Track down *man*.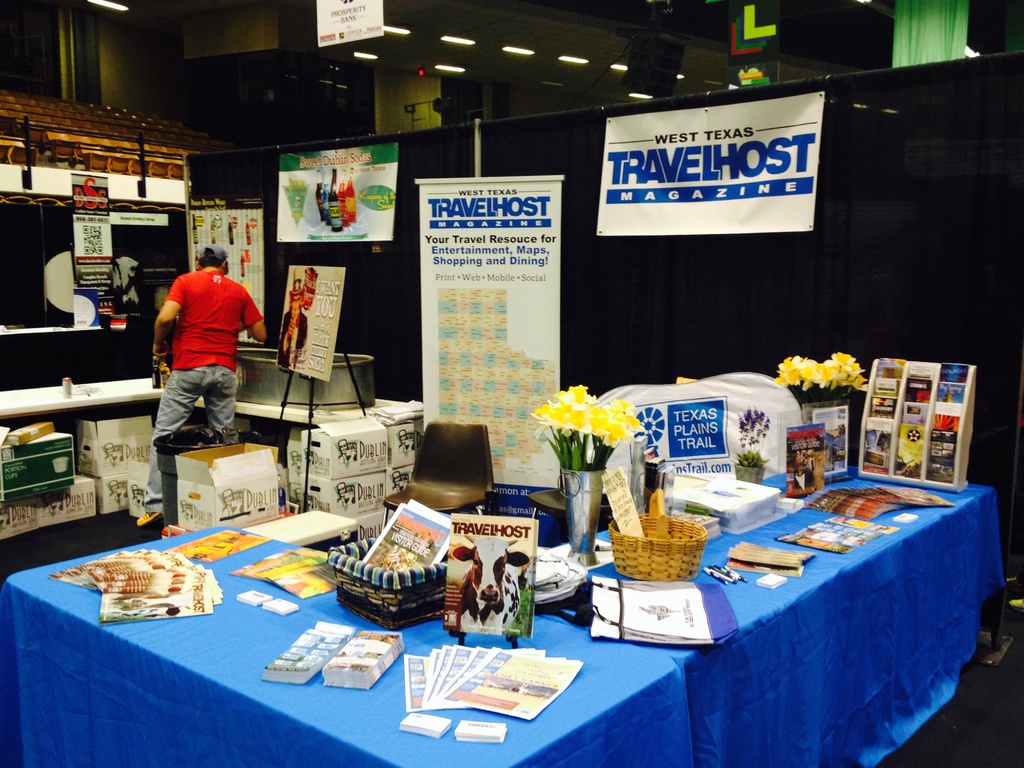
Tracked to (left=131, top=239, right=268, bottom=431).
